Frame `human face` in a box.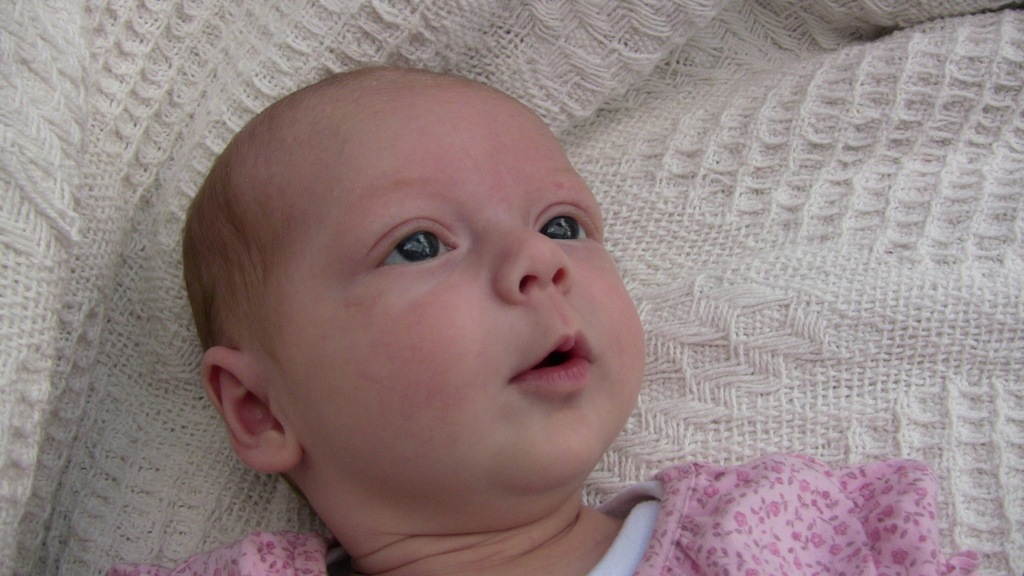
273,95,650,494.
